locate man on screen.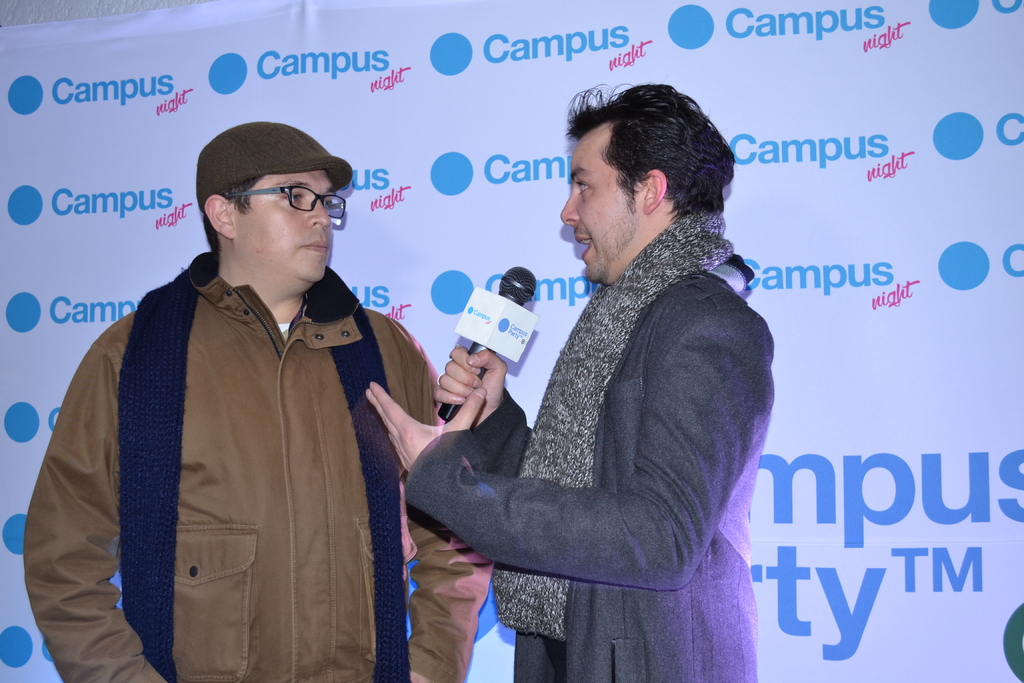
On screen at [x1=364, y1=80, x2=777, y2=682].
